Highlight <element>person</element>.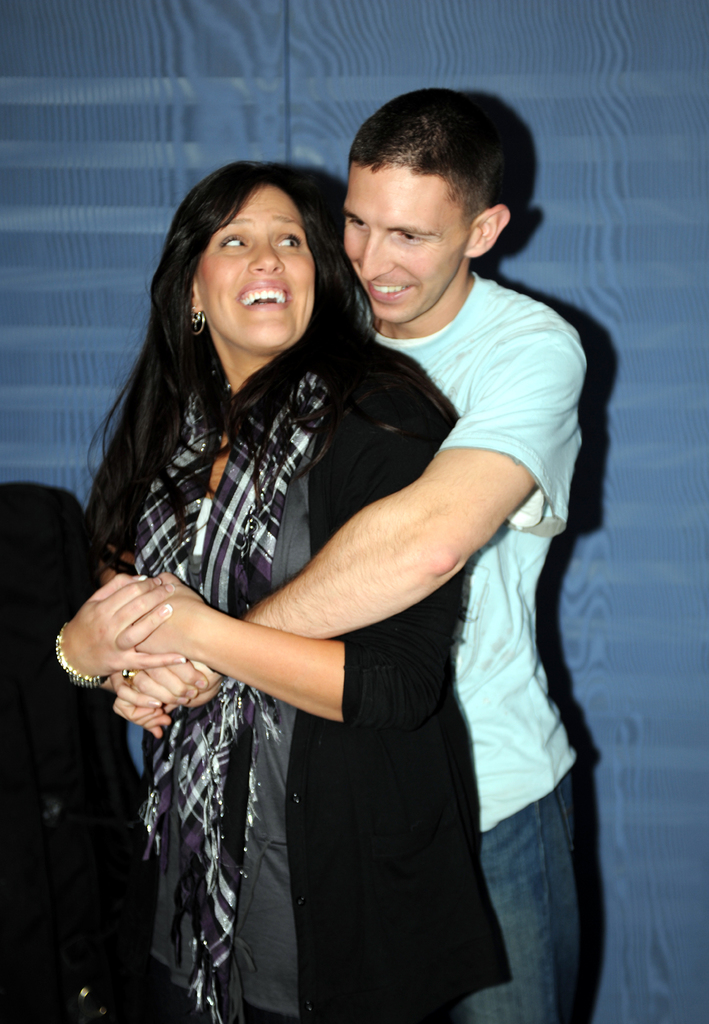
Highlighted region: region(86, 84, 587, 1023).
